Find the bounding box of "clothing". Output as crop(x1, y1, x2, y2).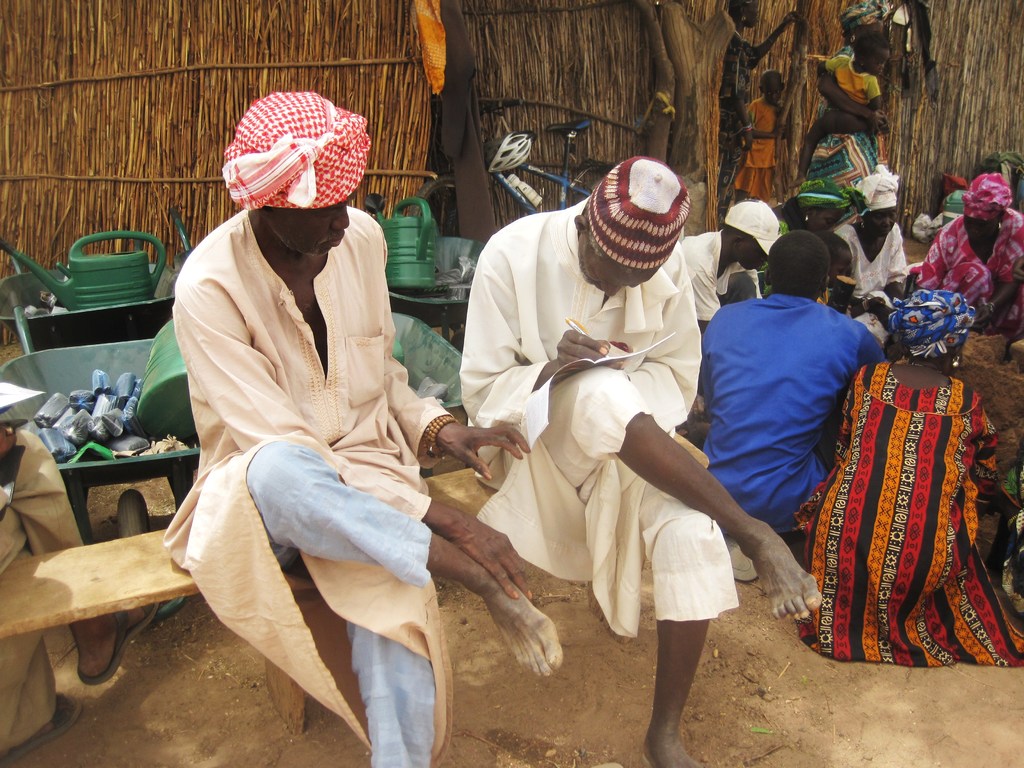
crop(920, 205, 1023, 315).
